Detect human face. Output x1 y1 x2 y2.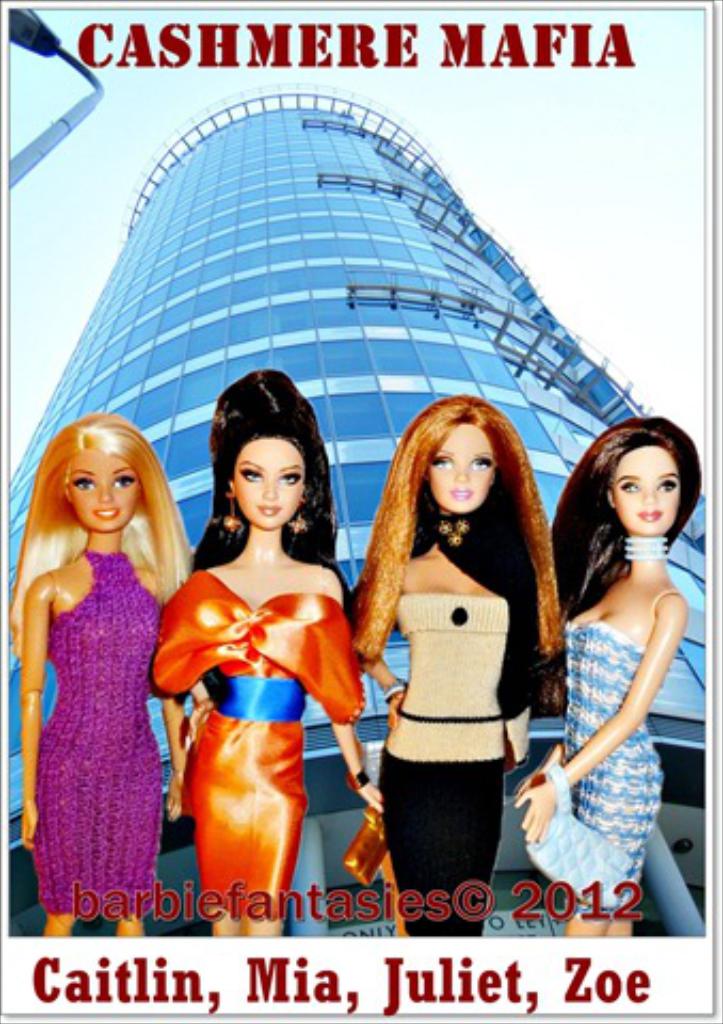
424 418 497 512.
